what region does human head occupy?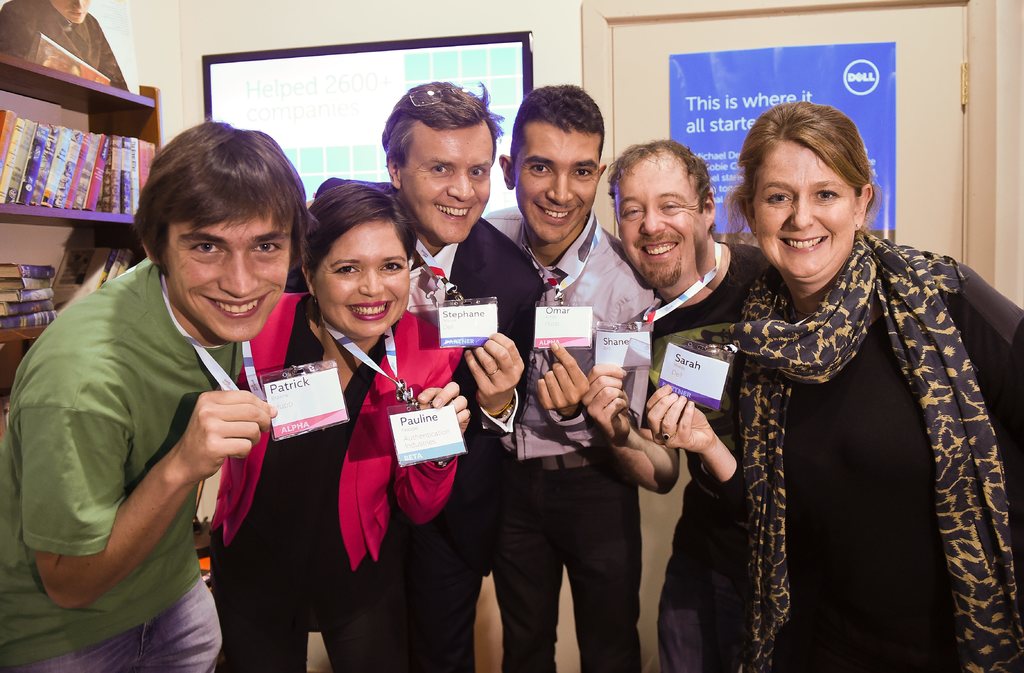
detection(49, 0, 92, 25).
